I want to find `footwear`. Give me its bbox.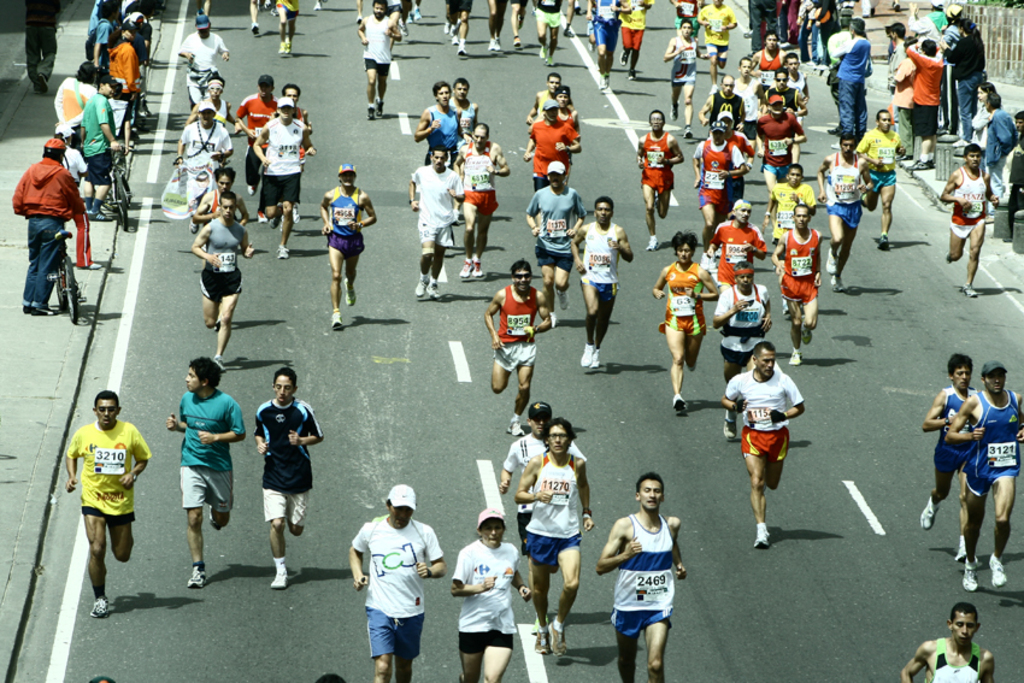
{"left": 618, "top": 51, "right": 631, "bottom": 64}.
